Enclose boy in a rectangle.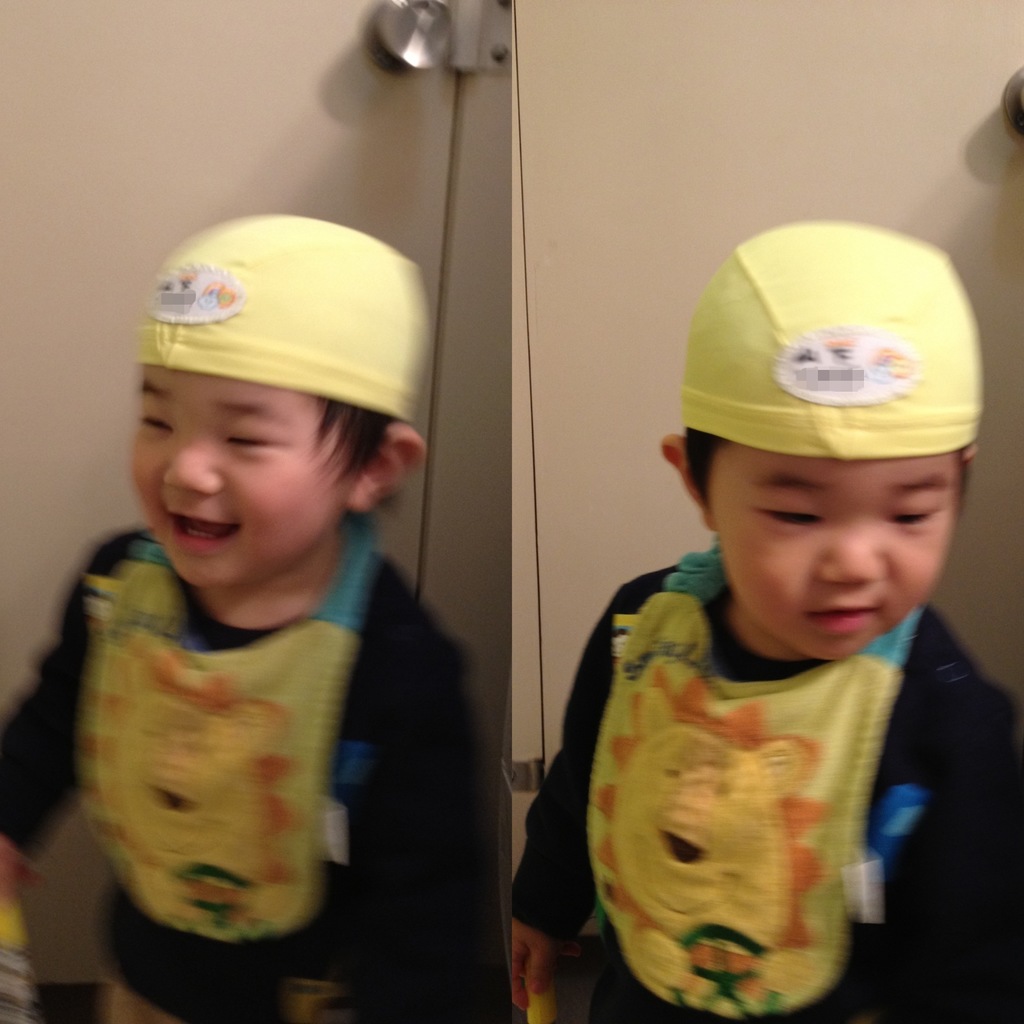
509:218:1023:1023.
